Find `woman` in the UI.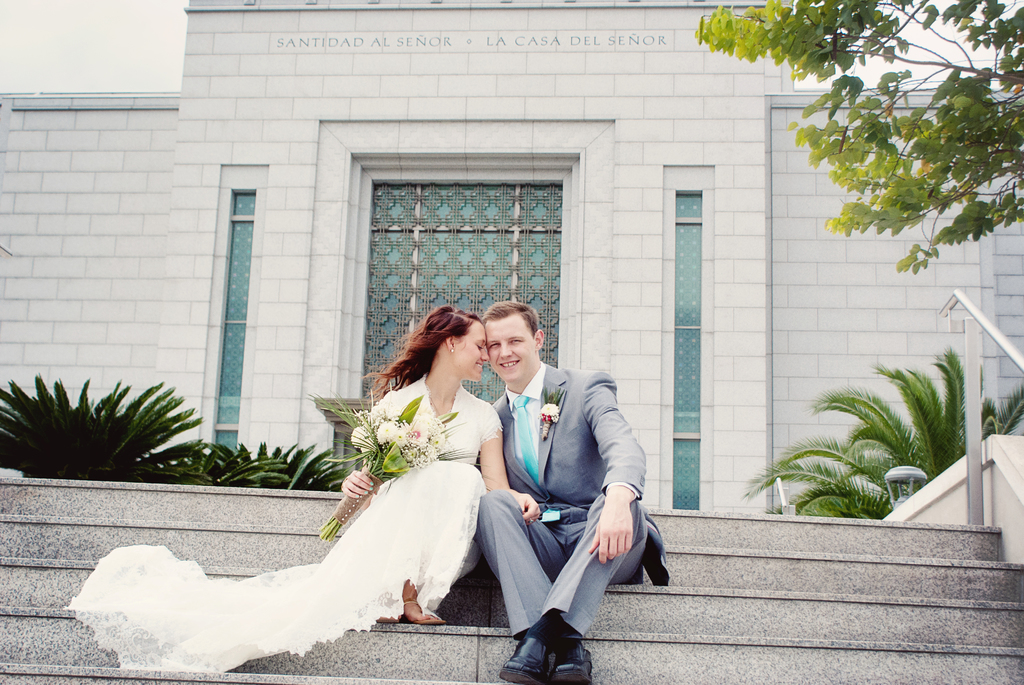
UI element at 301/311/511/647.
